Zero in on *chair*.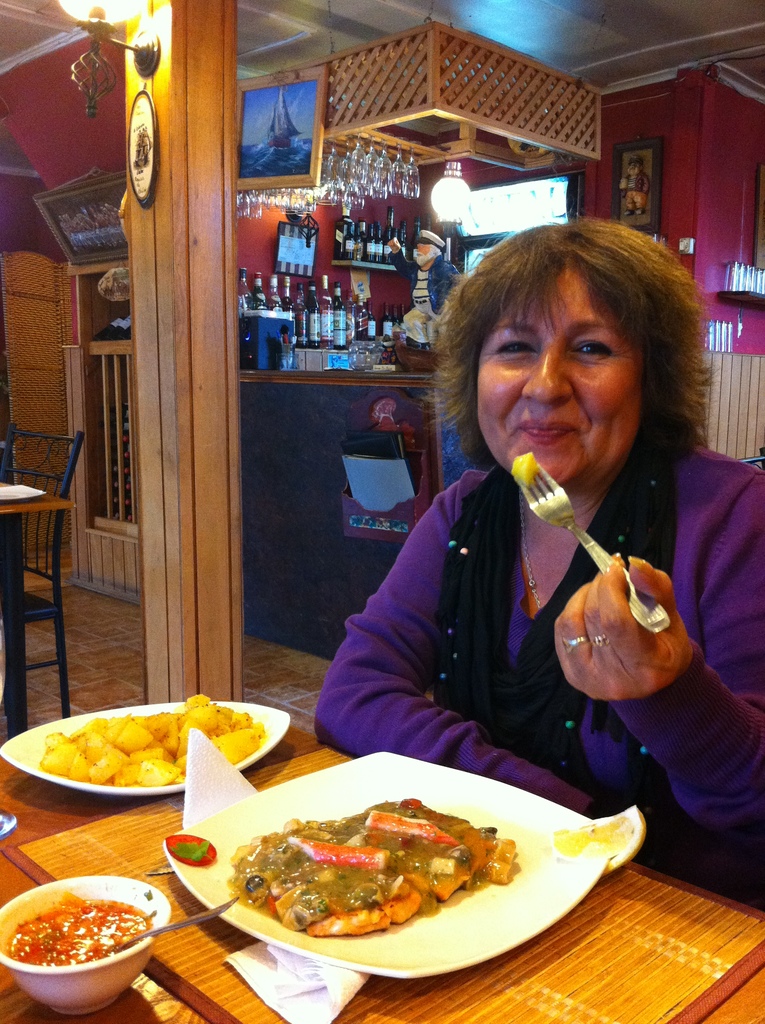
Zeroed in: x1=0, y1=429, x2=90, y2=722.
